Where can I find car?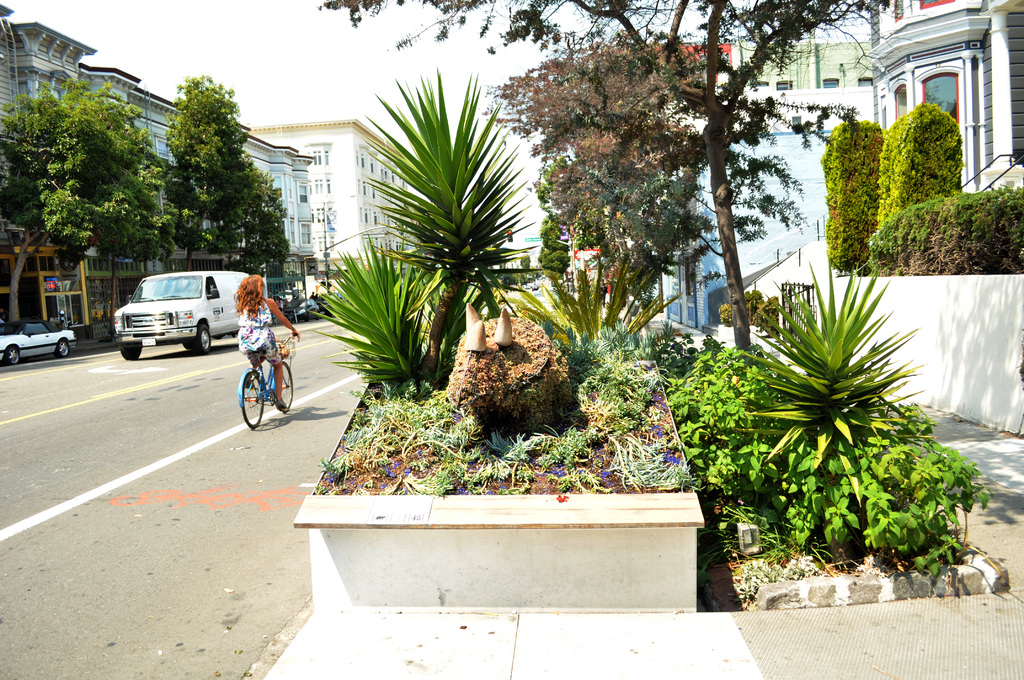
You can find it at bbox=(111, 266, 249, 353).
